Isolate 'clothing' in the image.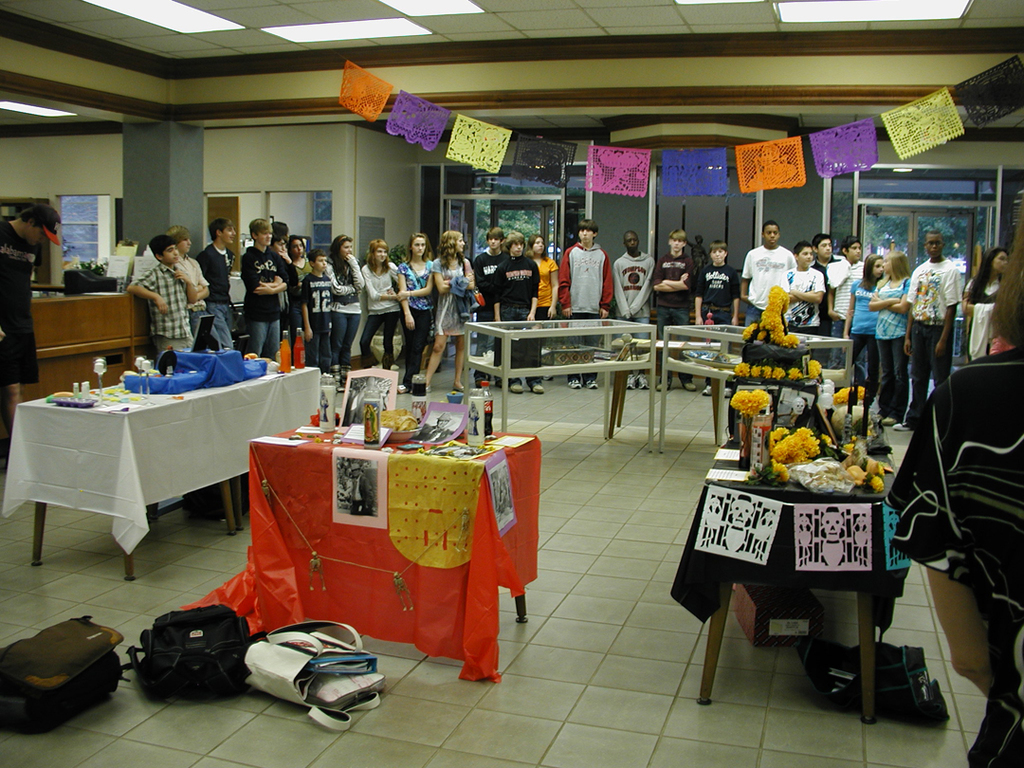
Isolated region: BBox(474, 249, 500, 357).
